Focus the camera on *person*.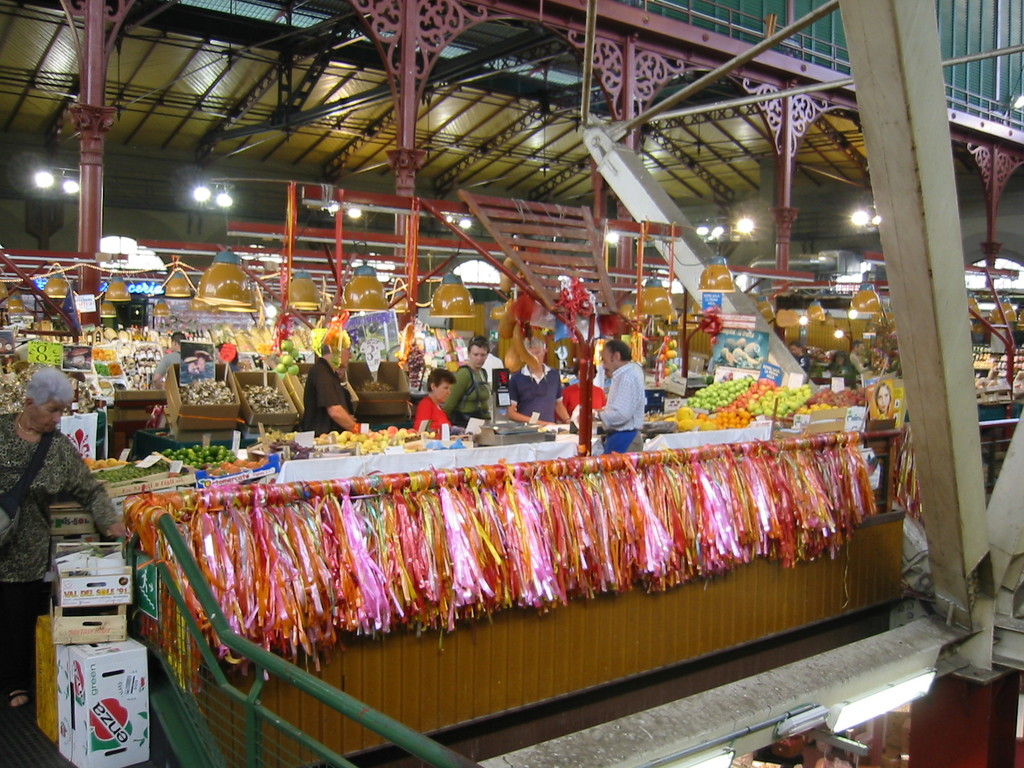
Focus region: BBox(507, 337, 573, 431).
